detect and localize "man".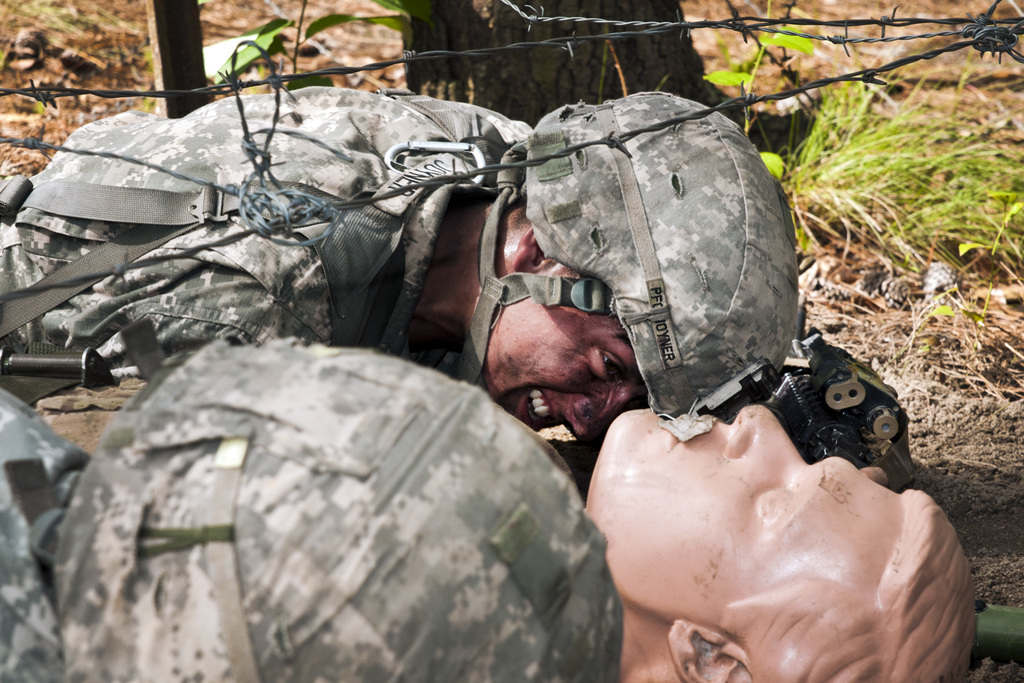
Localized at crop(0, 76, 798, 461).
